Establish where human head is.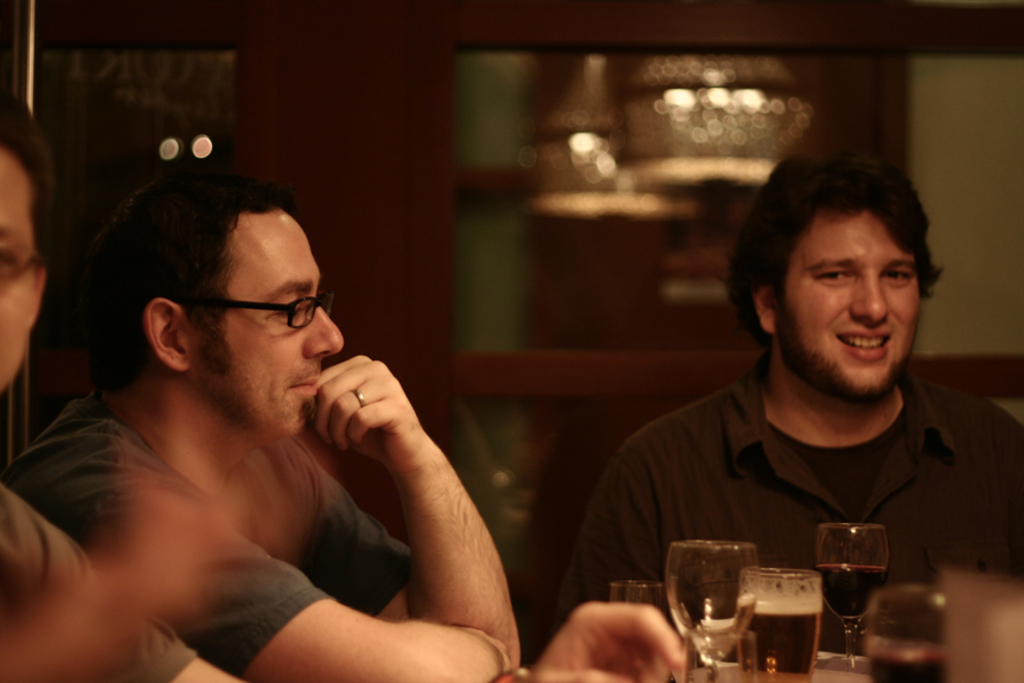
Established at left=83, top=173, right=350, bottom=442.
